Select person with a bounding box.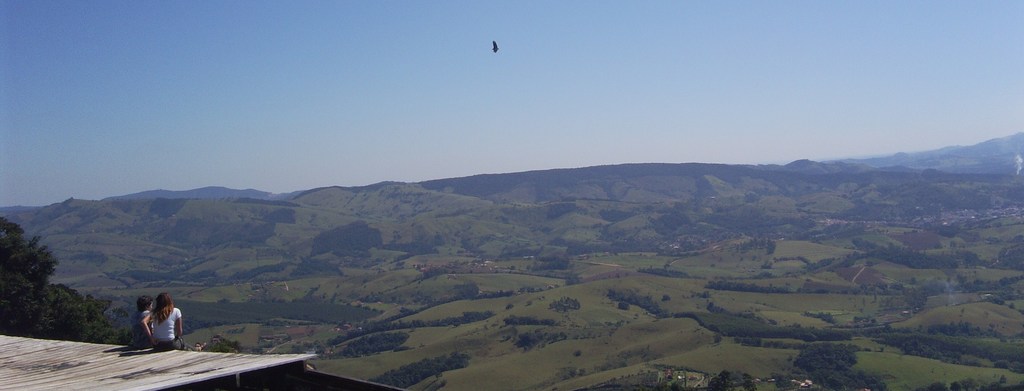
(127, 294, 152, 351).
